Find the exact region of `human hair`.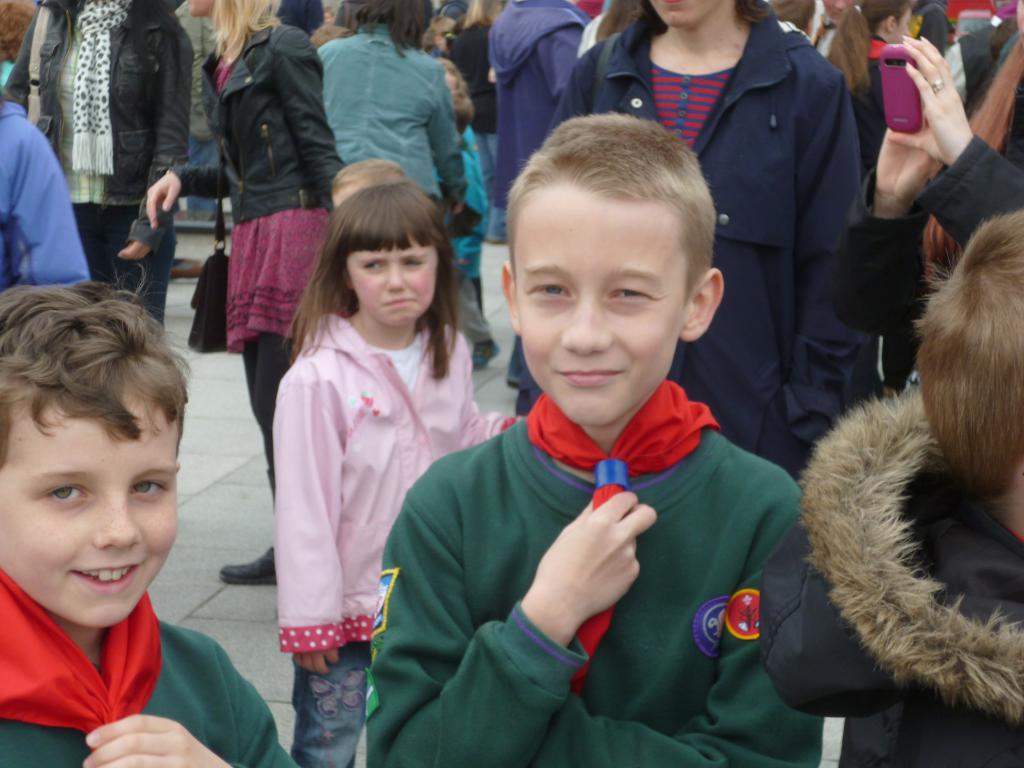
Exact region: left=285, top=182, right=458, bottom=367.
